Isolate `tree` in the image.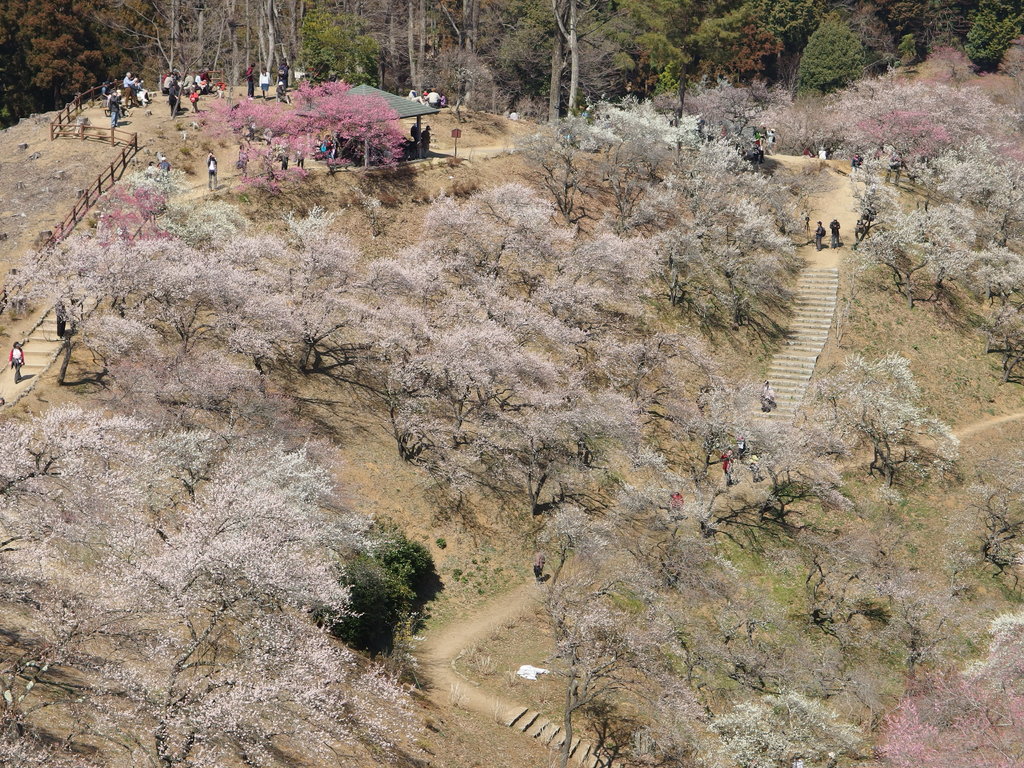
Isolated region: 979,310,1023,386.
